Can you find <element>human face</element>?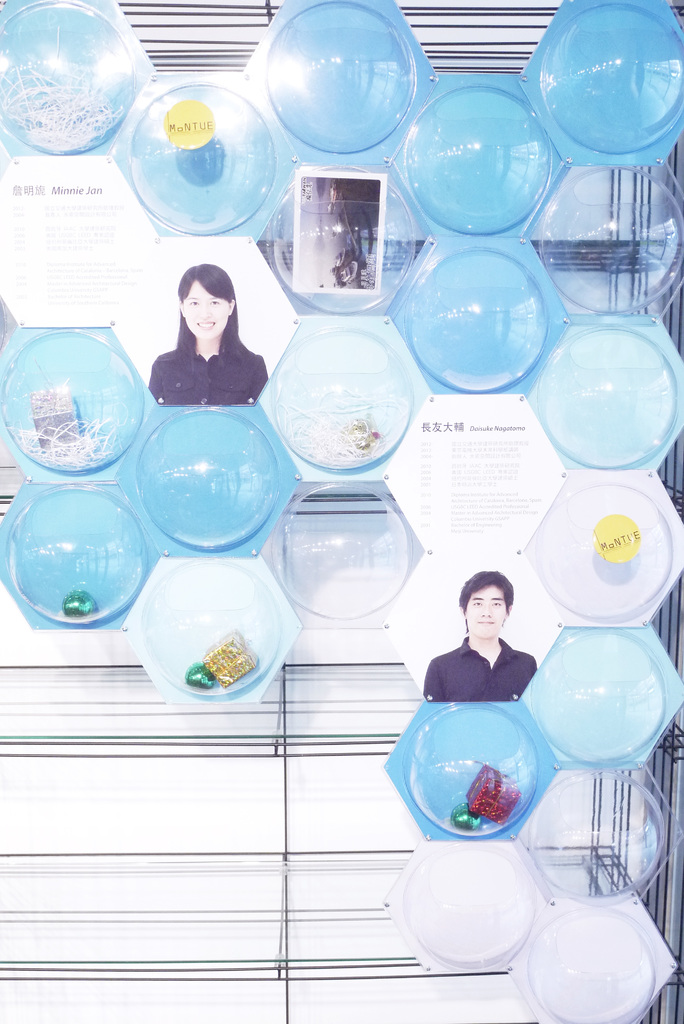
Yes, bounding box: region(464, 586, 506, 637).
